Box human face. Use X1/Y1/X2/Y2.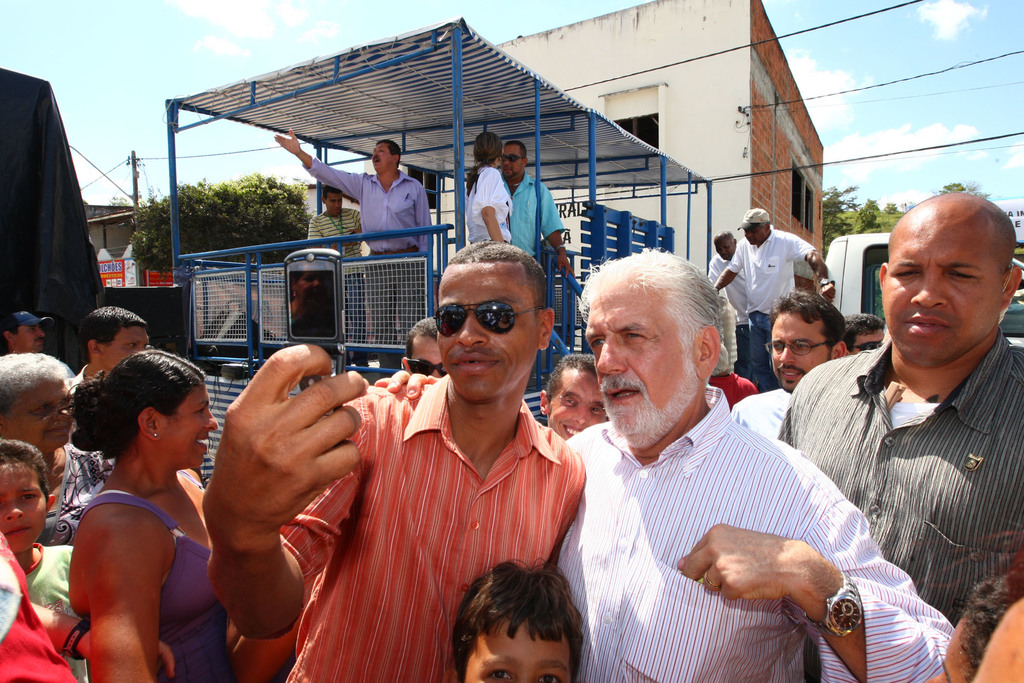
747/225/765/242.
